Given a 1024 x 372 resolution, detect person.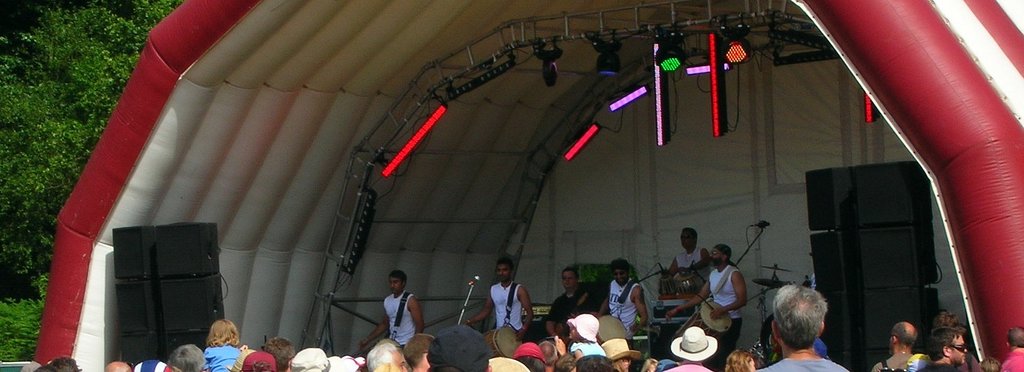
[865, 319, 922, 371].
